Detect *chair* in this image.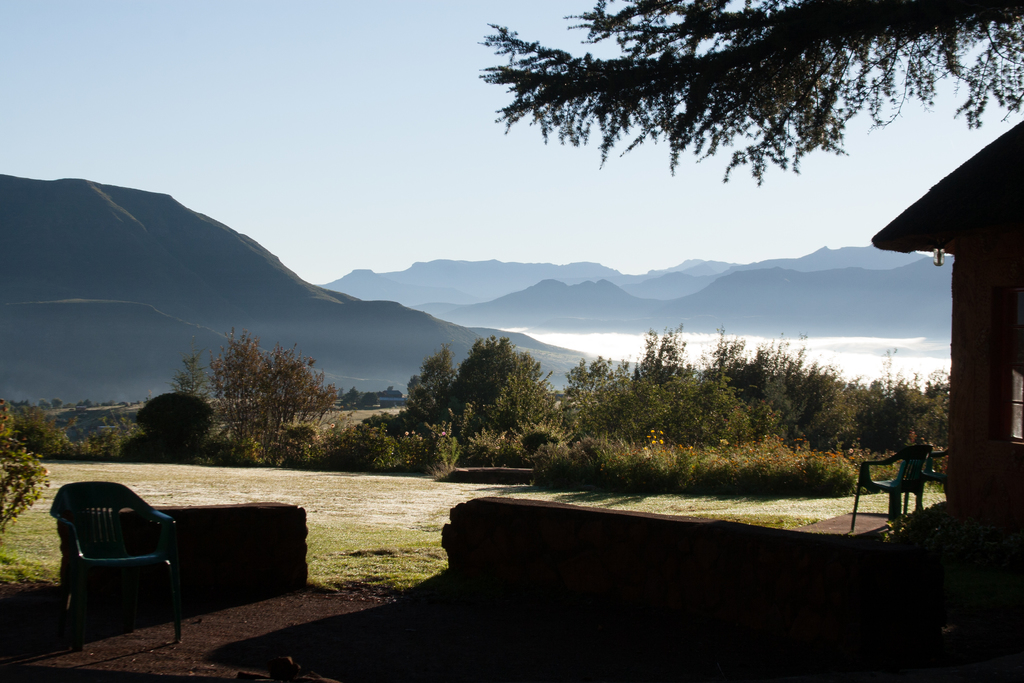
Detection: Rect(45, 490, 182, 660).
